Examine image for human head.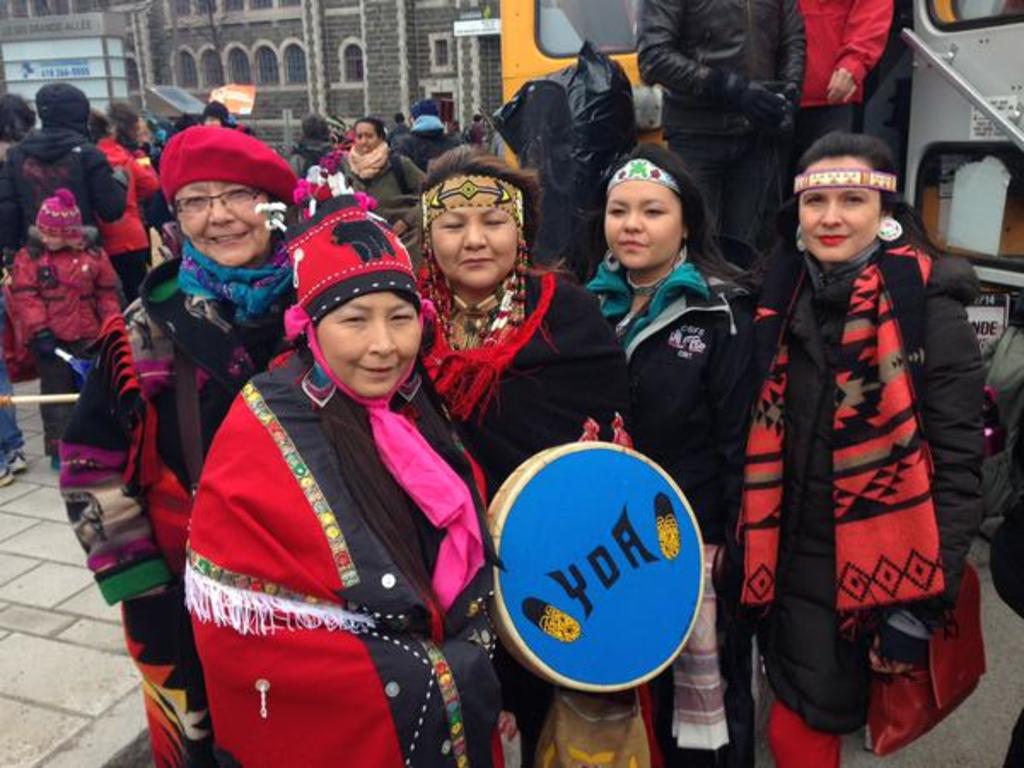
Examination result: box(201, 96, 232, 123).
